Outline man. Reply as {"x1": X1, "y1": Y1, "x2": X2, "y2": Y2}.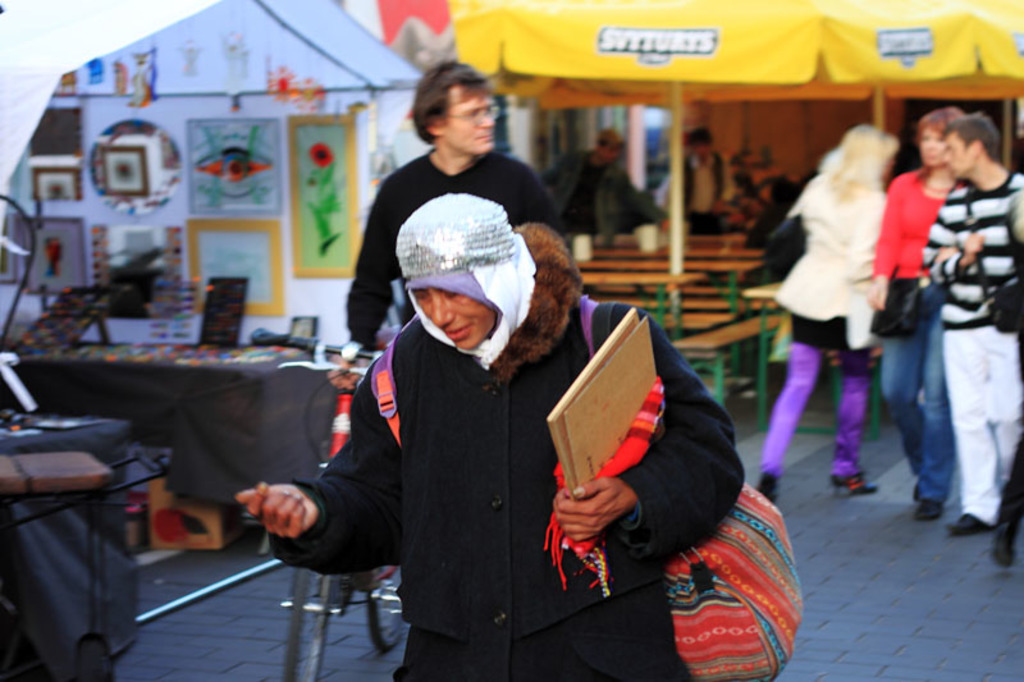
{"x1": 910, "y1": 118, "x2": 1023, "y2": 534}.
